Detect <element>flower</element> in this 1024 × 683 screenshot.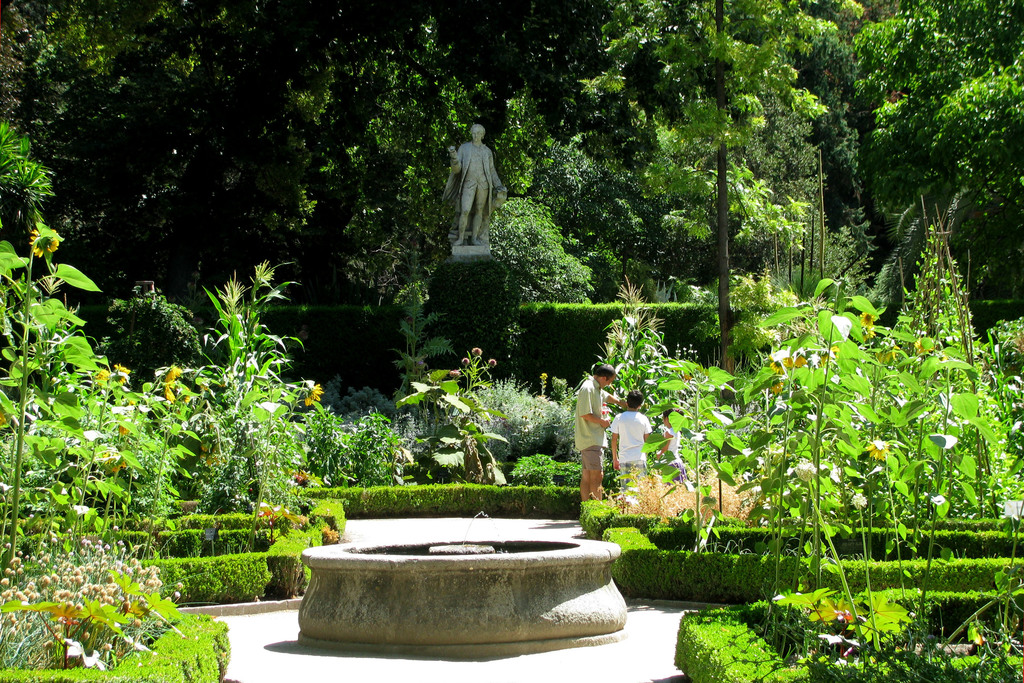
Detection: 303,386,319,410.
